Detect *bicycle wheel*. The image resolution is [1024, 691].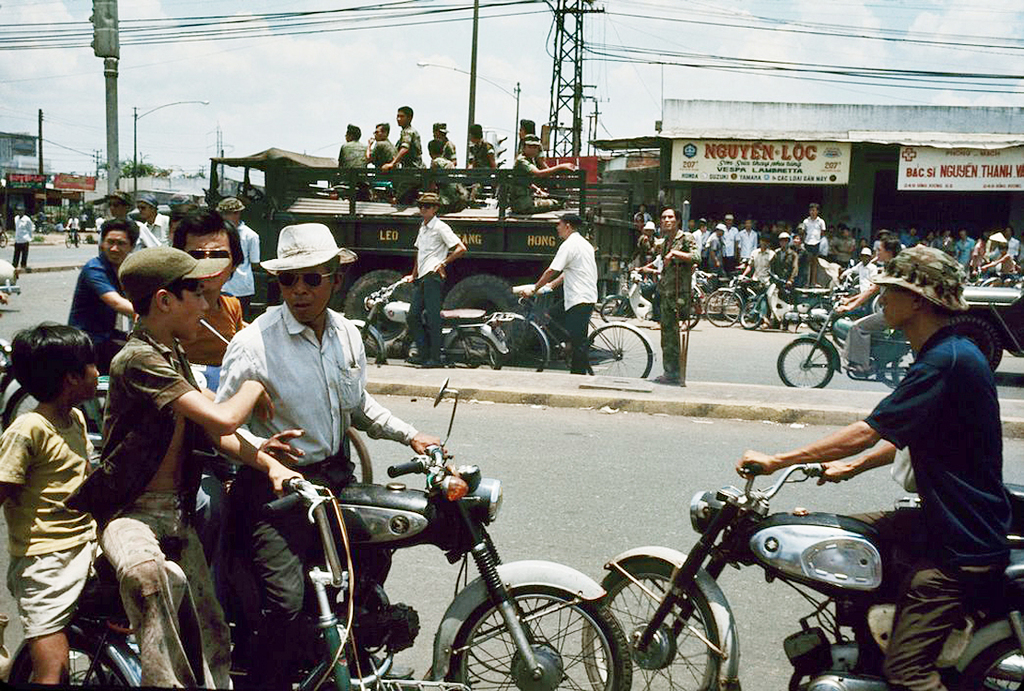
x1=594, y1=328, x2=666, y2=380.
